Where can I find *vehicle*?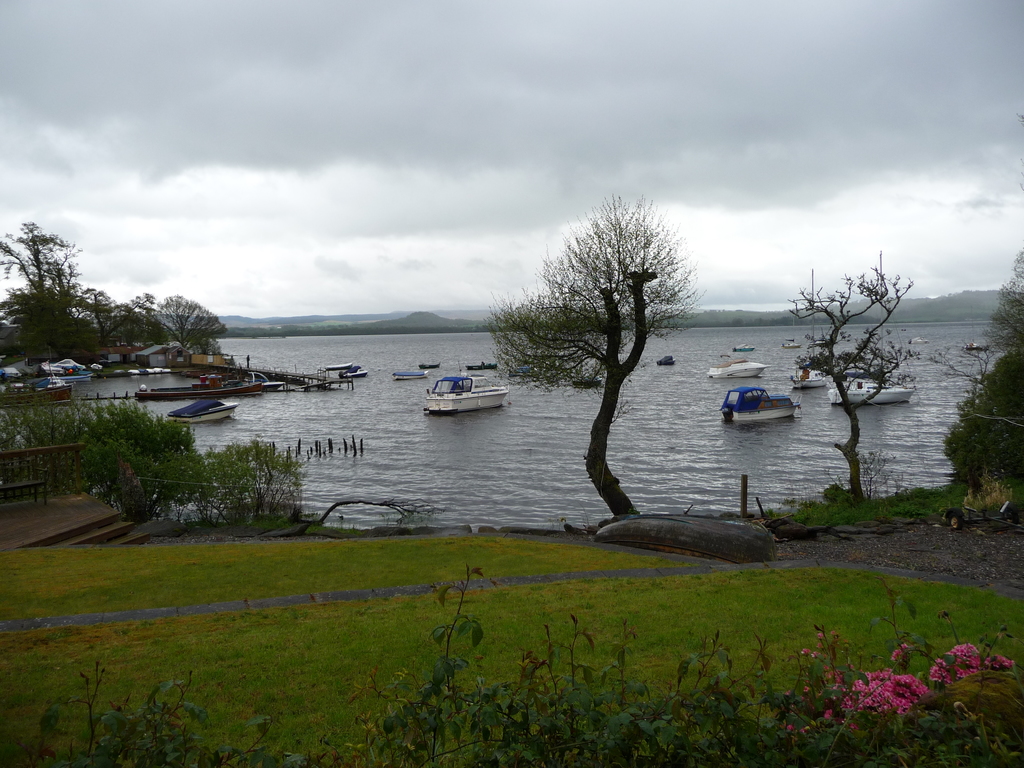
You can find it at Rect(419, 363, 438, 371).
